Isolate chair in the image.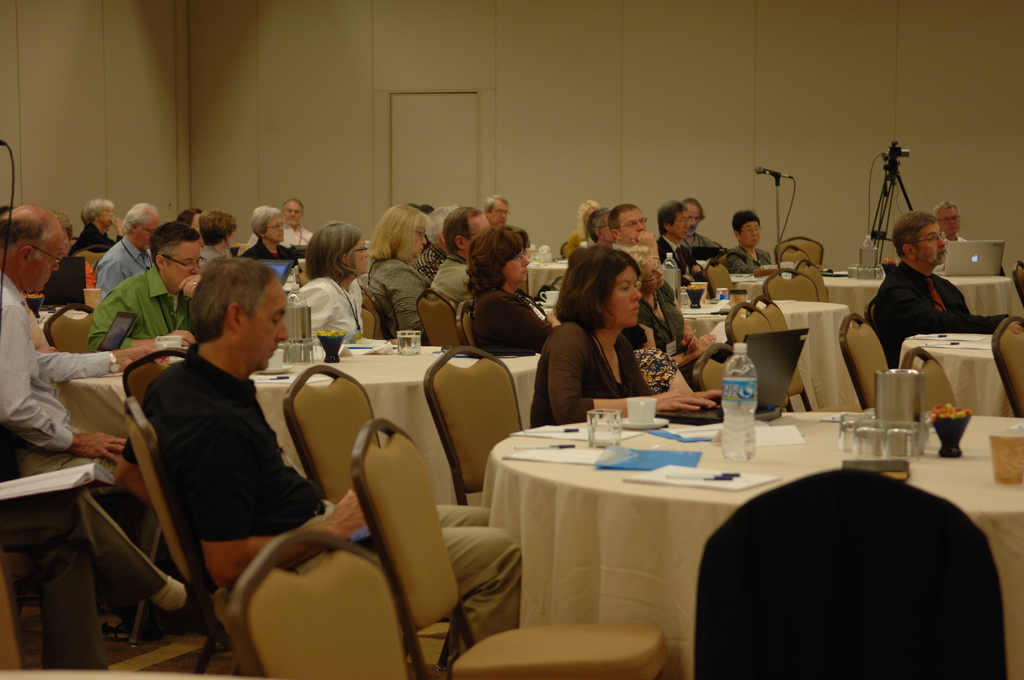
Isolated region: rect(758, 296, 795, 337).
